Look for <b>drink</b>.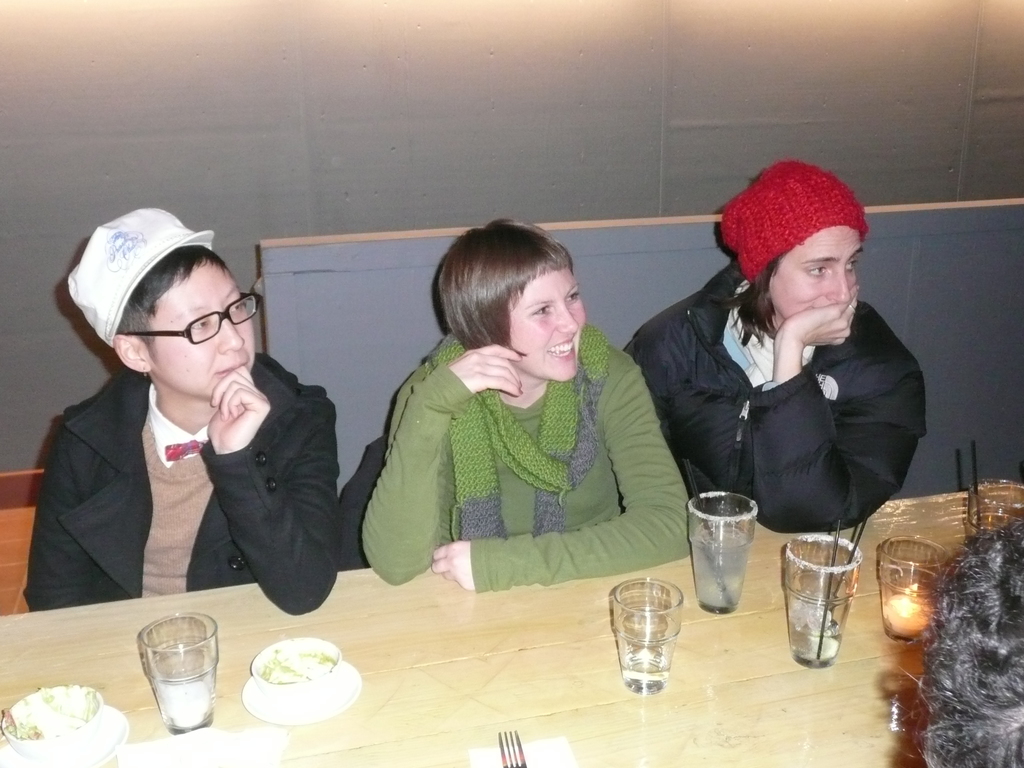
Found: <region>690, 519, 748, 607</region>.
